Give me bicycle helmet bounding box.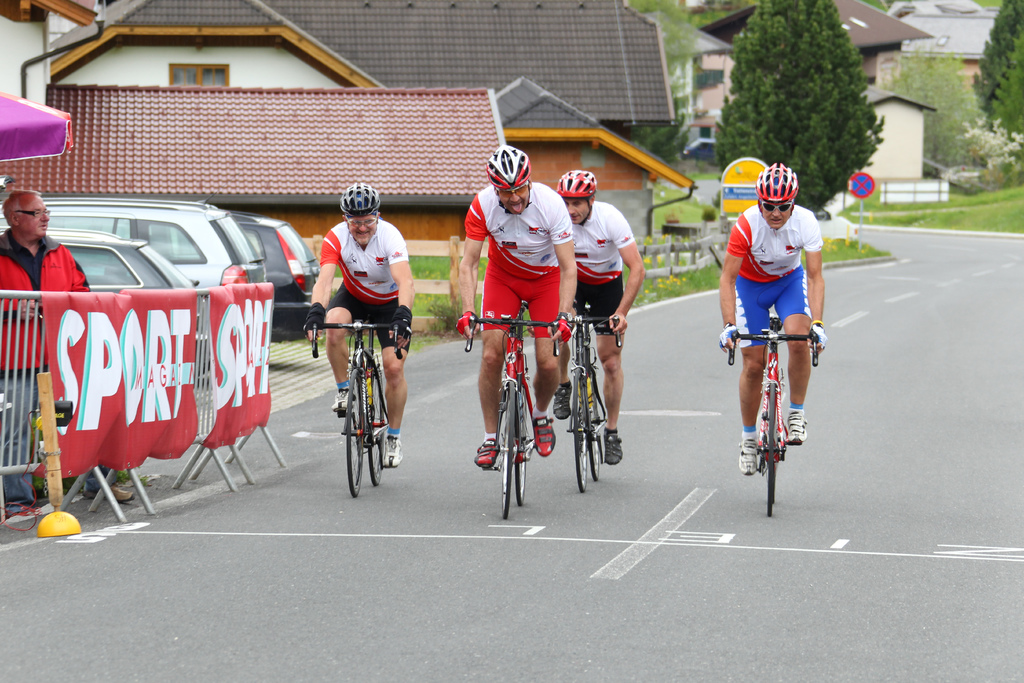
region(758, 163, 797, 202).
